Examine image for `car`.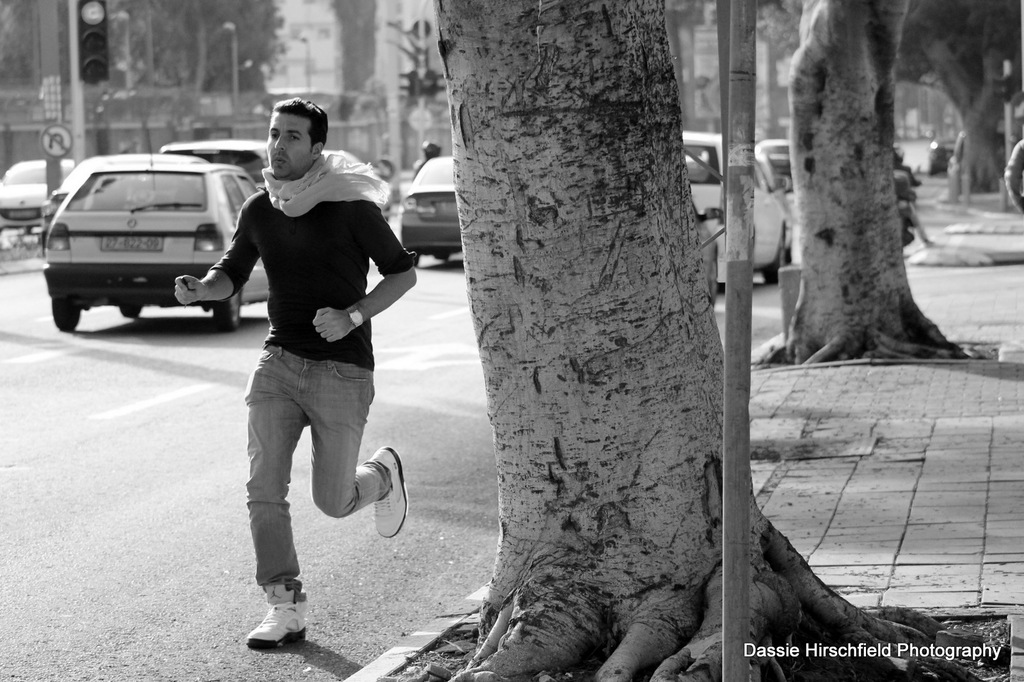
Examination result: rect(927, 134, 957, 177).
